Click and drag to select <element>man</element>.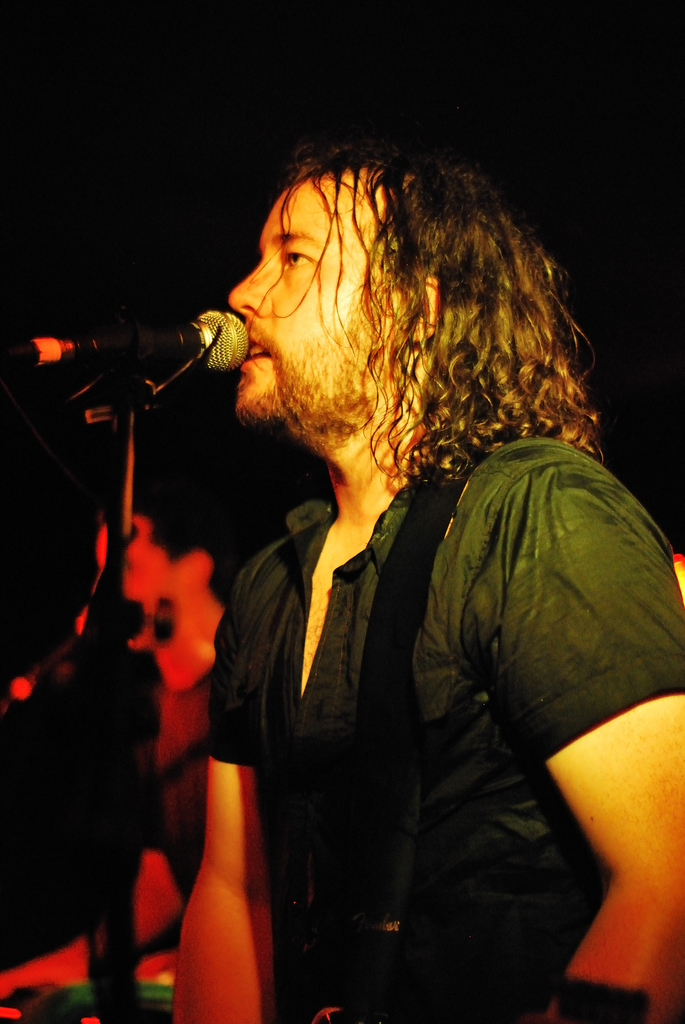
Selection: 136,113,657,991.
